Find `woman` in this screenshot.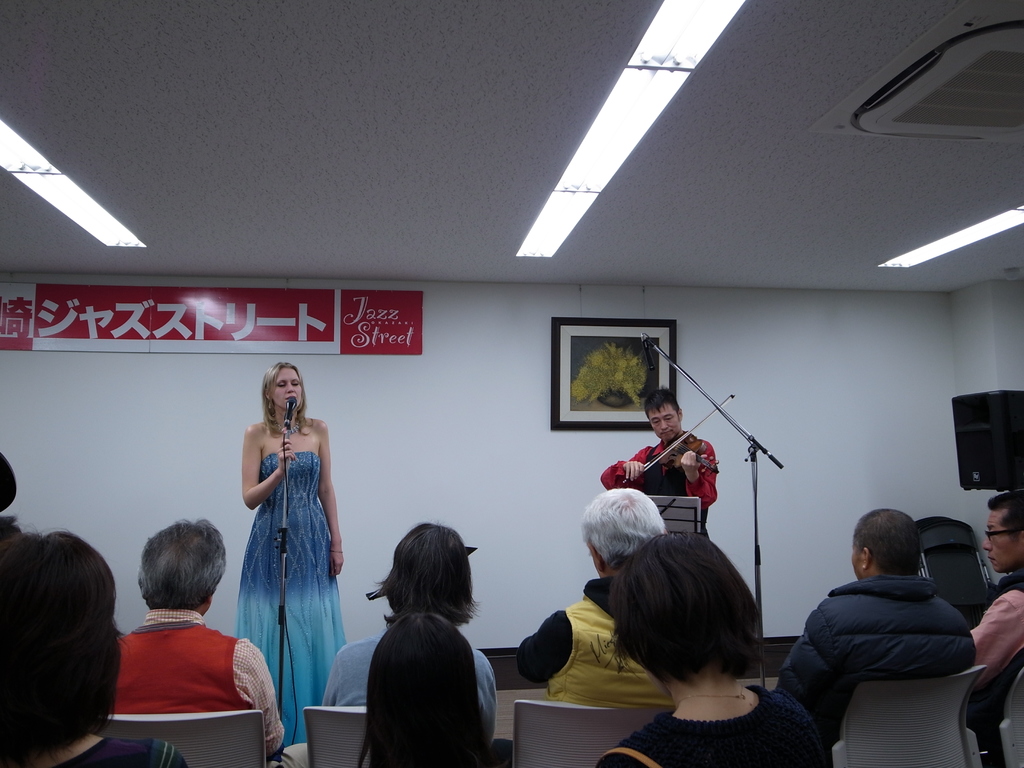
The bounding box for `woman` is region(0, 528, 187, 767).
